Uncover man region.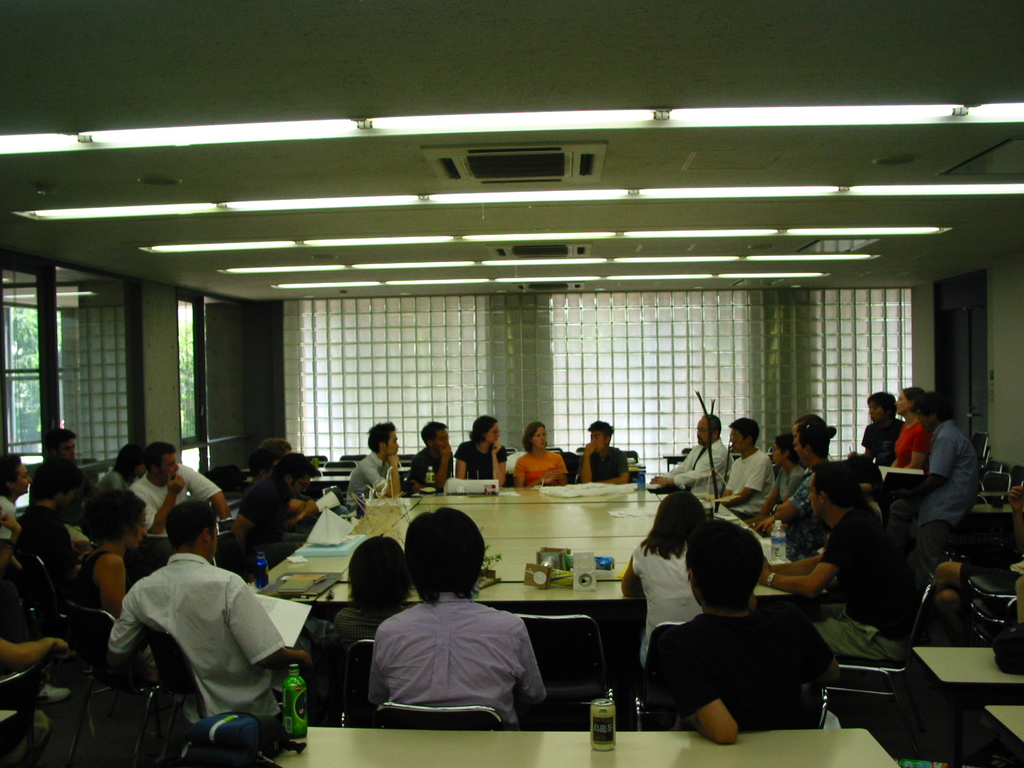
Uncovered: box(638, 515, 844, 745).
